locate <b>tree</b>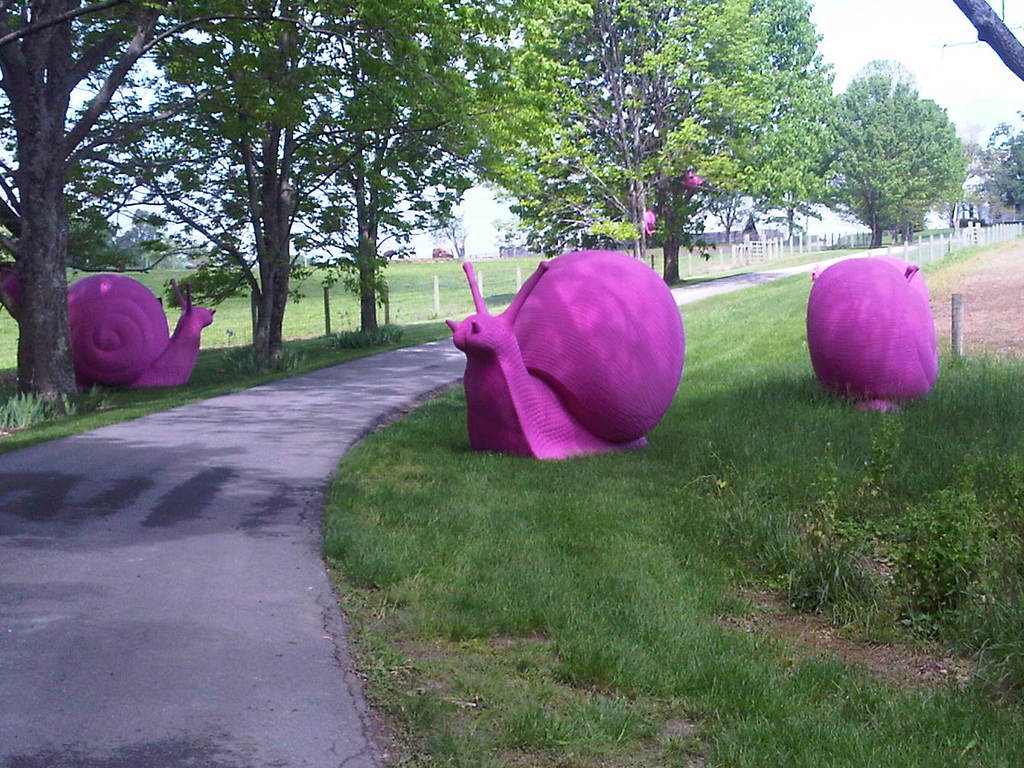
bbox(968, 110, 1023, 221)
